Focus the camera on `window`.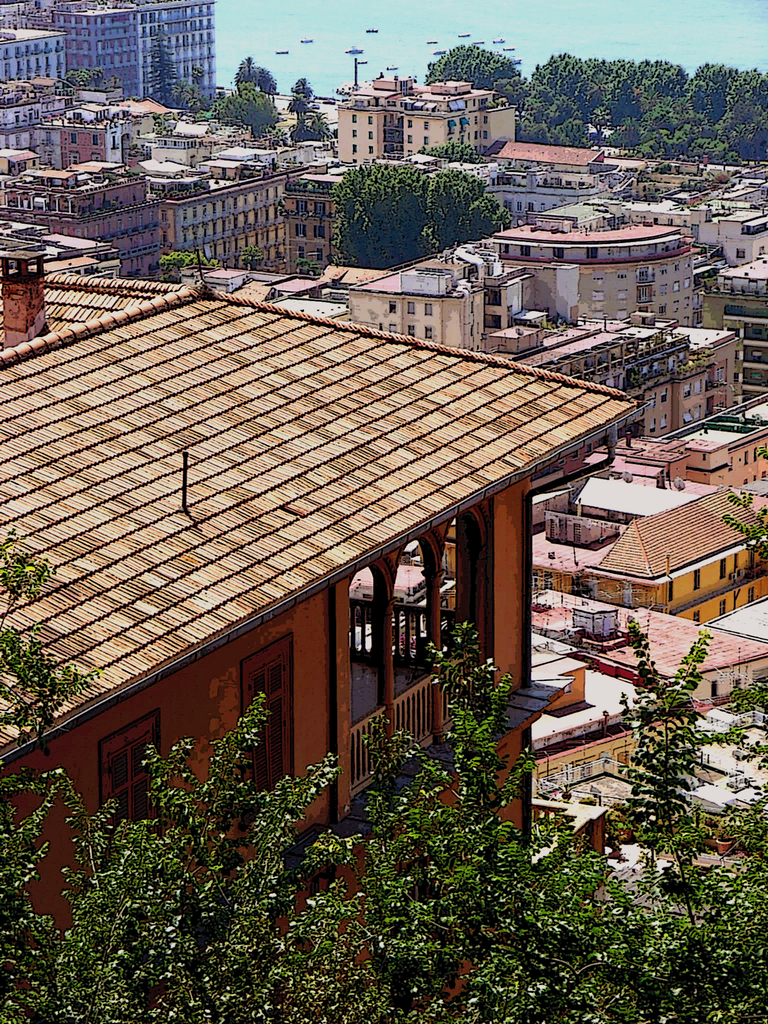
Focus region: box=[506, 249, 509, 251].
